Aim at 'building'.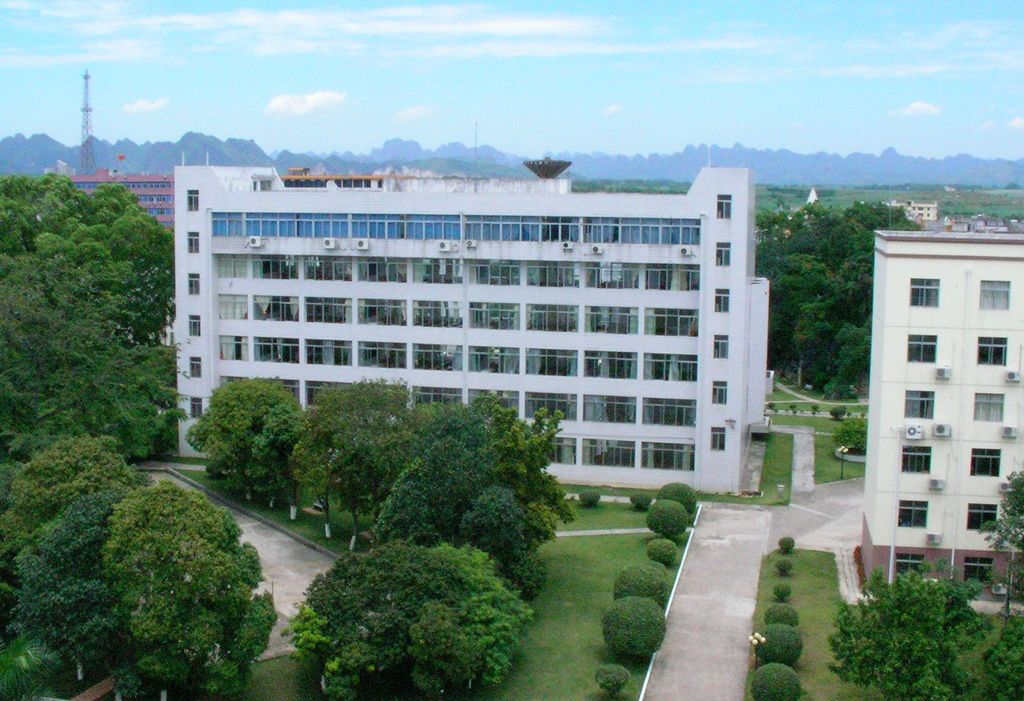
Aimed at 60 172 464 236.
